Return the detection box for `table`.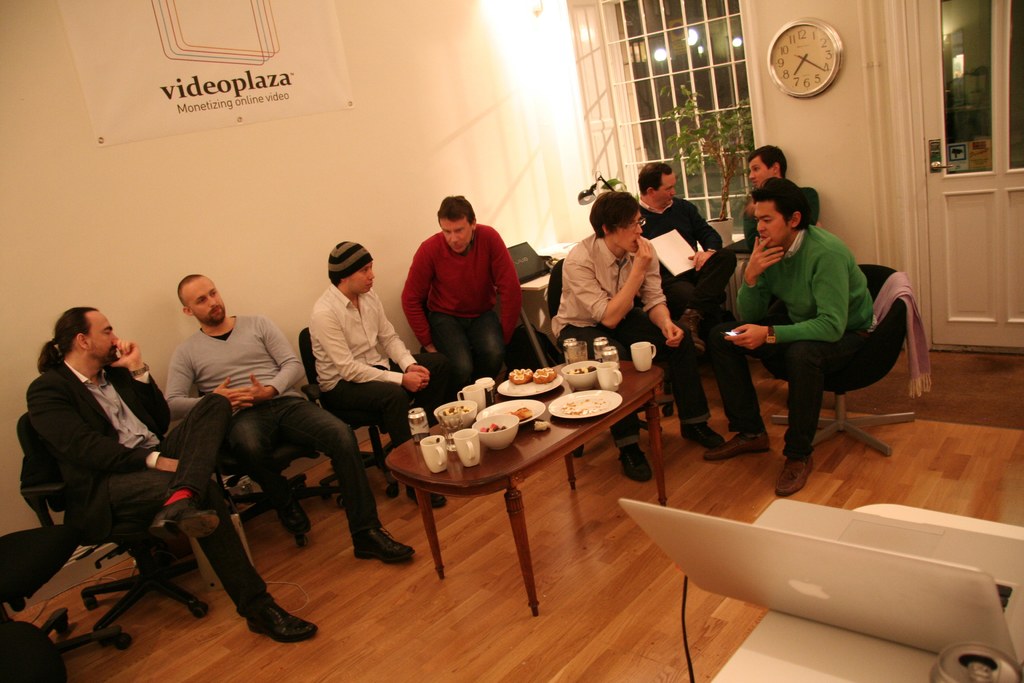
[x1=511, y1=252, x2=577, y2=377].
